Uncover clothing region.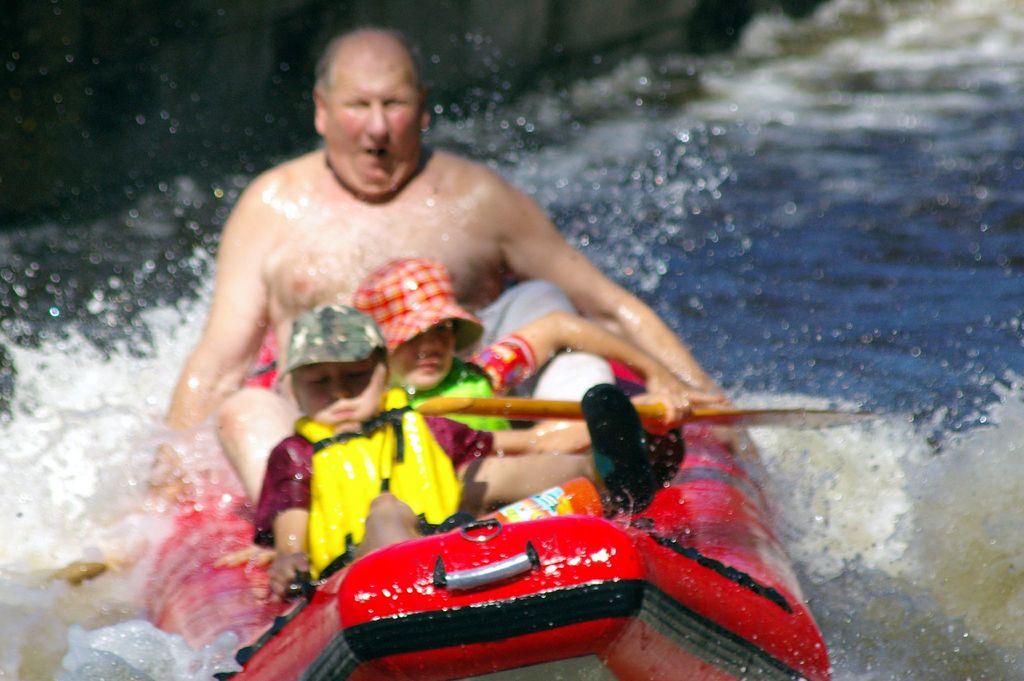
Uncovered: {"x1": 426, "y1": 341, "x2": 536, "y2": 446}.
